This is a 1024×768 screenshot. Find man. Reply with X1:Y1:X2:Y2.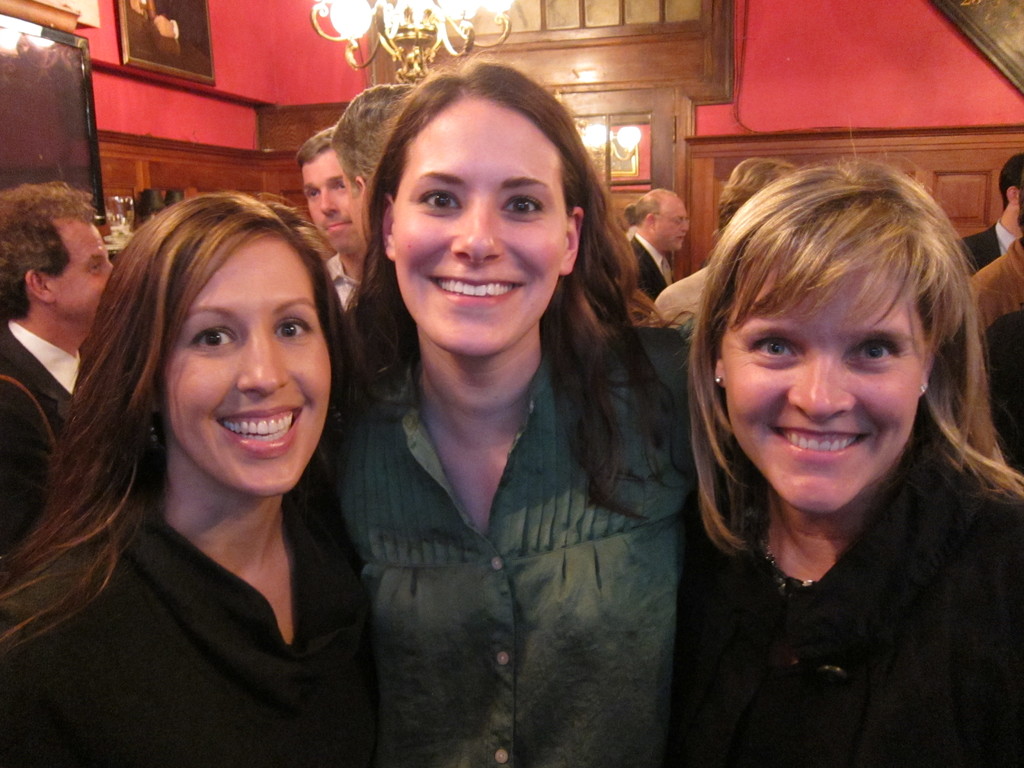
957:156:1023:277.
